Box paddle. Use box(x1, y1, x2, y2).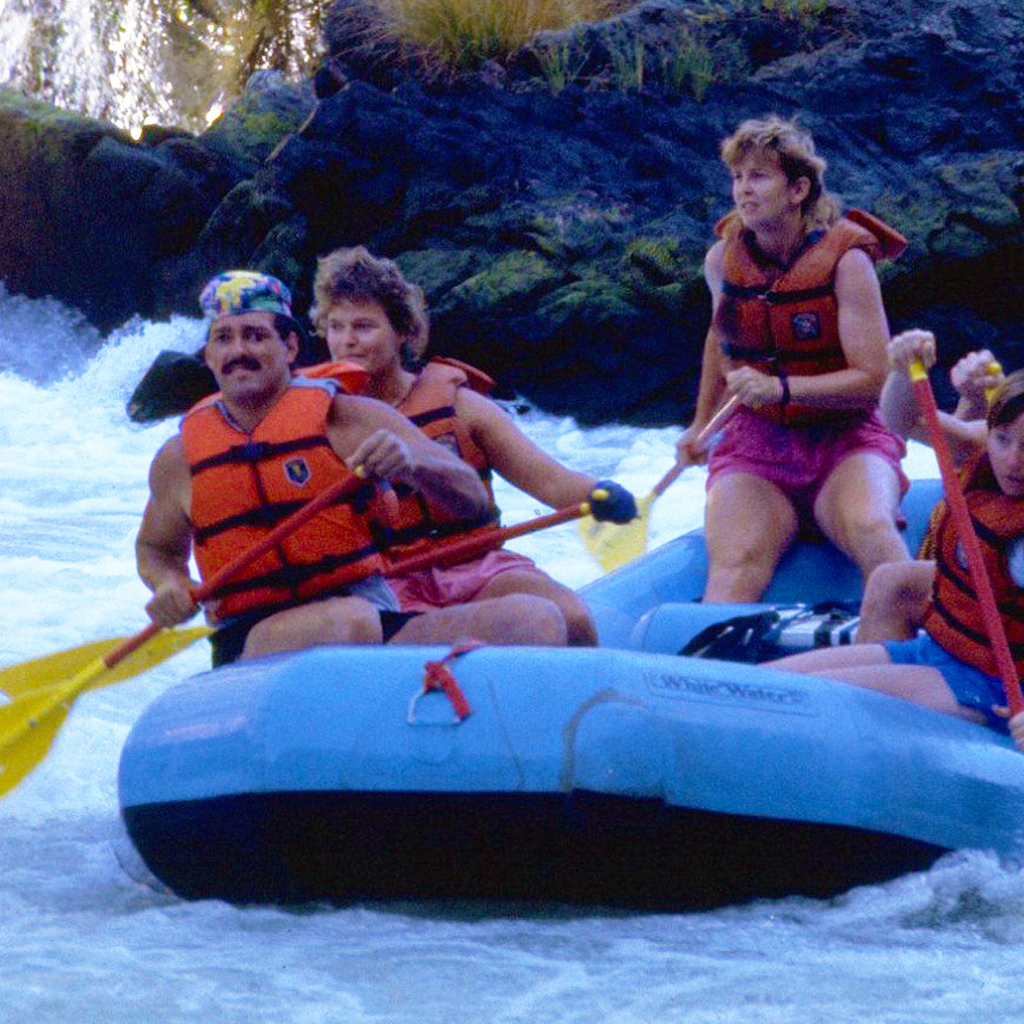
box(911, 356, 1022, 717).
